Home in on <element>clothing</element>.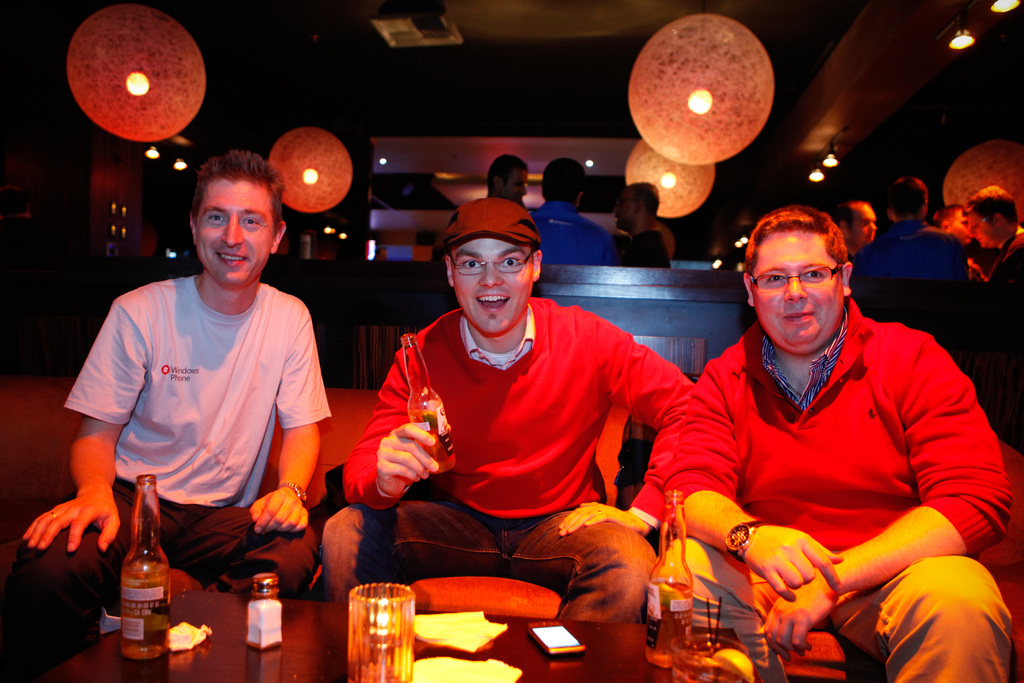
Homed in at {"x1": 5, "y1": 264, "x2": 333, "y2": 680}.
